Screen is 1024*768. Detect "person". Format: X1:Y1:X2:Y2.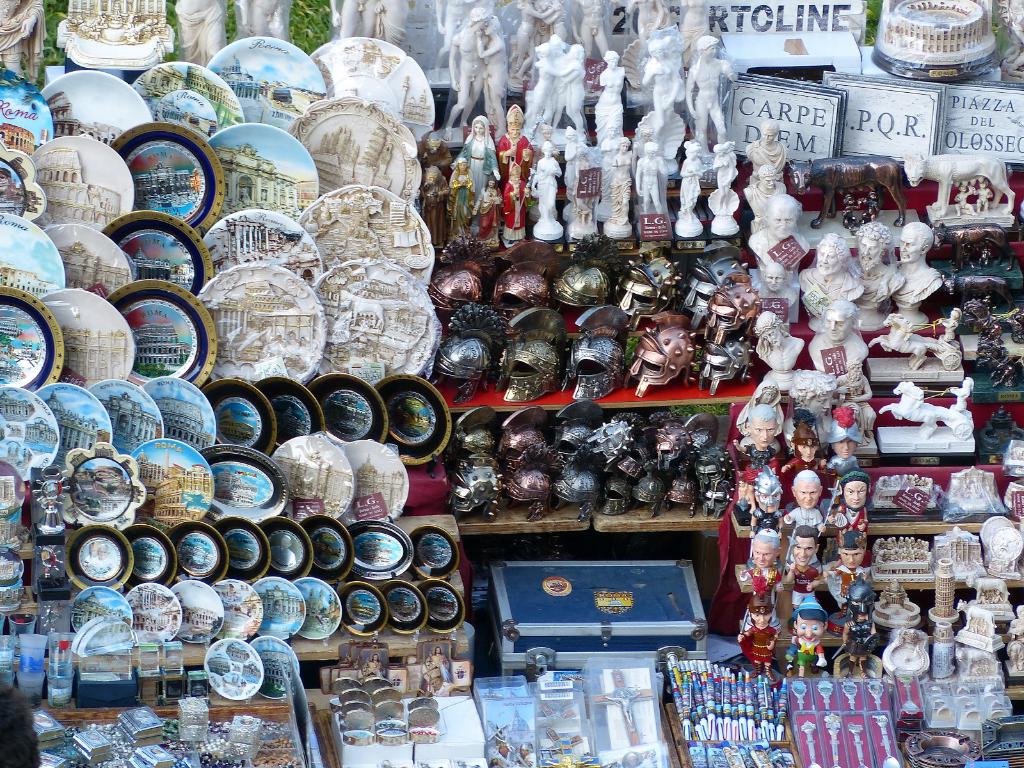
453:159:472:232.
